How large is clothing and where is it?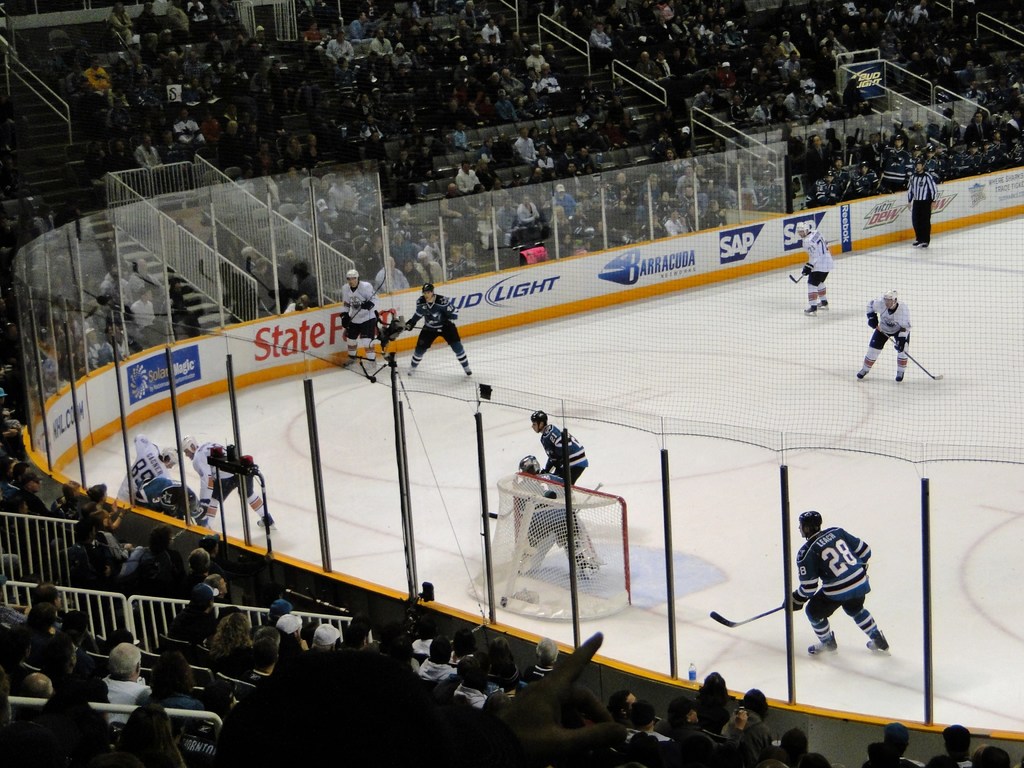
Bounding box: [134,473,191,538].
